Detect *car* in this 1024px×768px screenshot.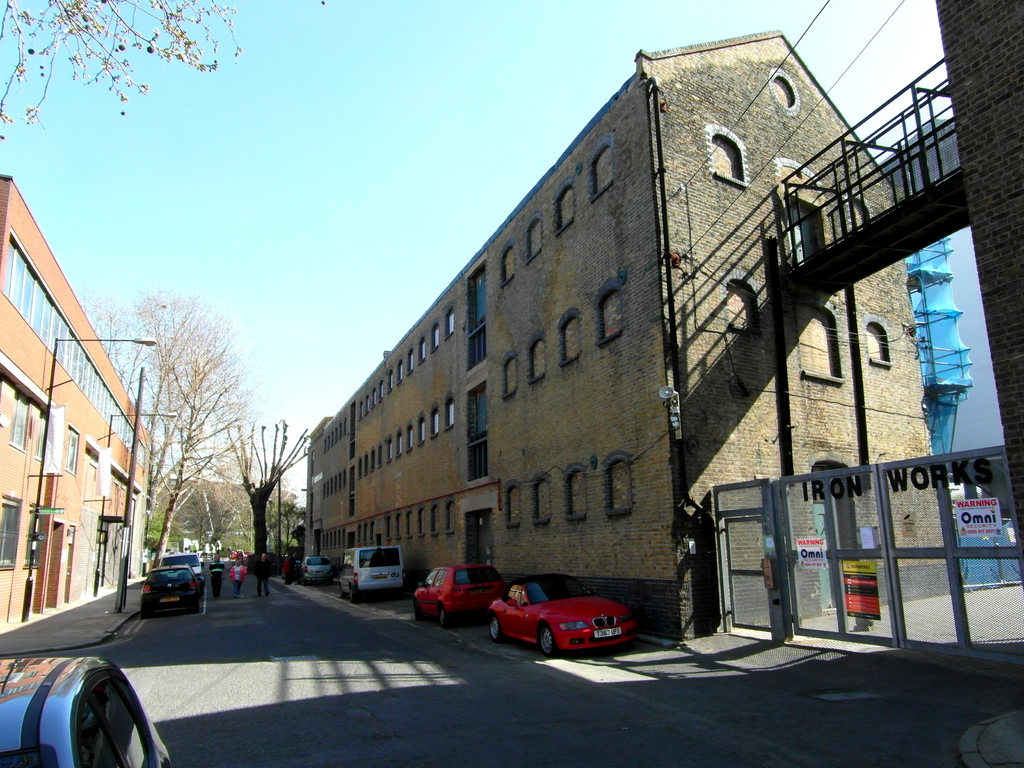
Detection: select_region(143, 564, 206, 619).
